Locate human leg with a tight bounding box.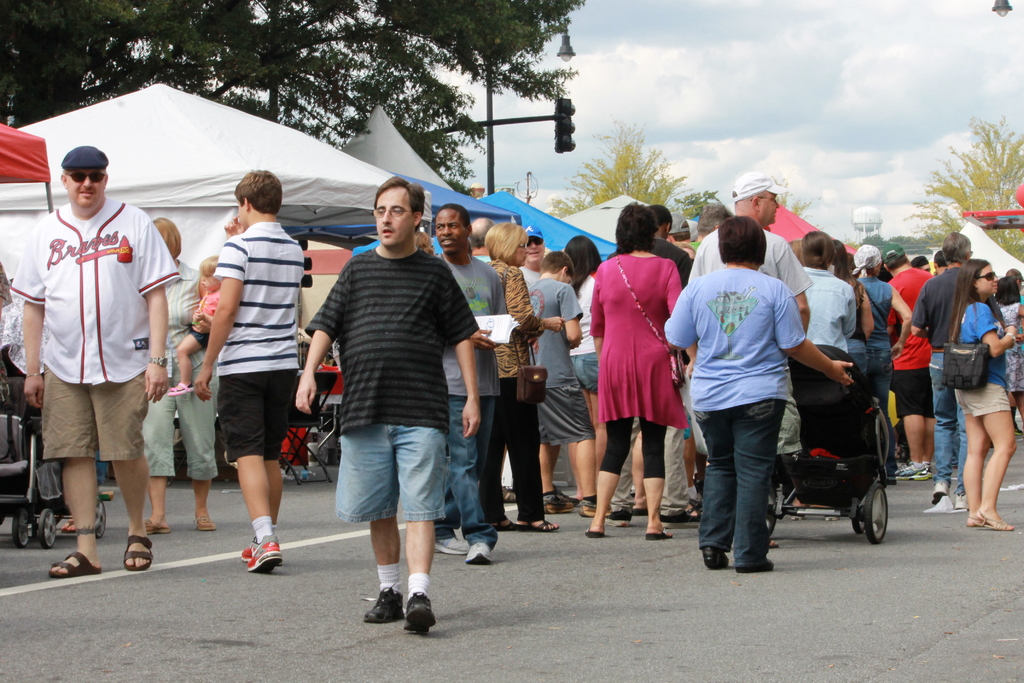
(534,386,572,513).
